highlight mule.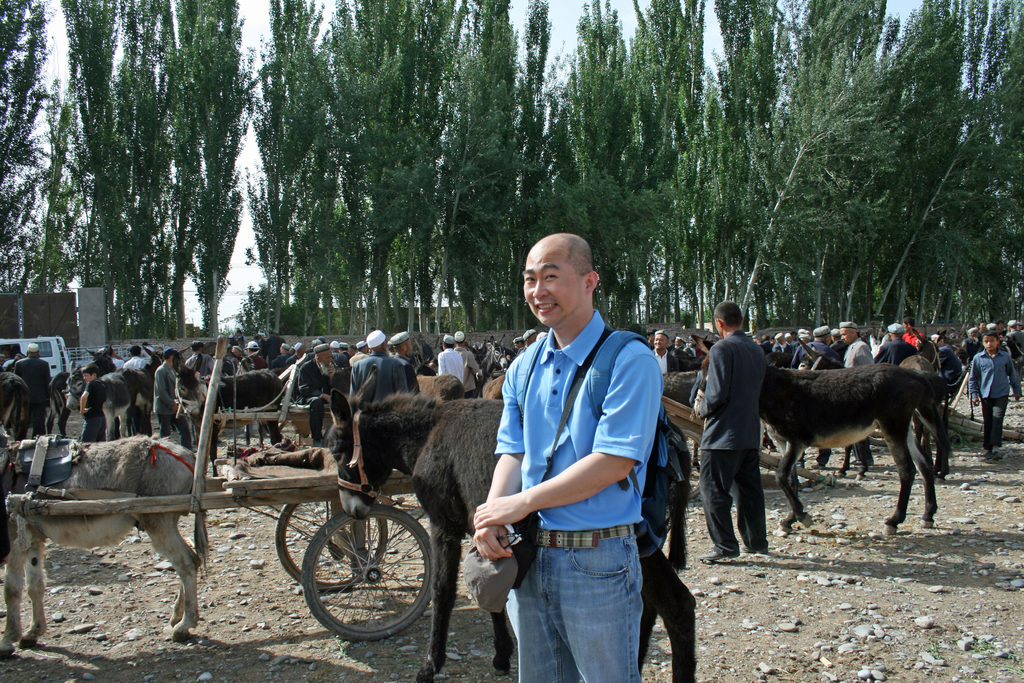
Highlighted region: select_region(0, 370, 38, 441).
